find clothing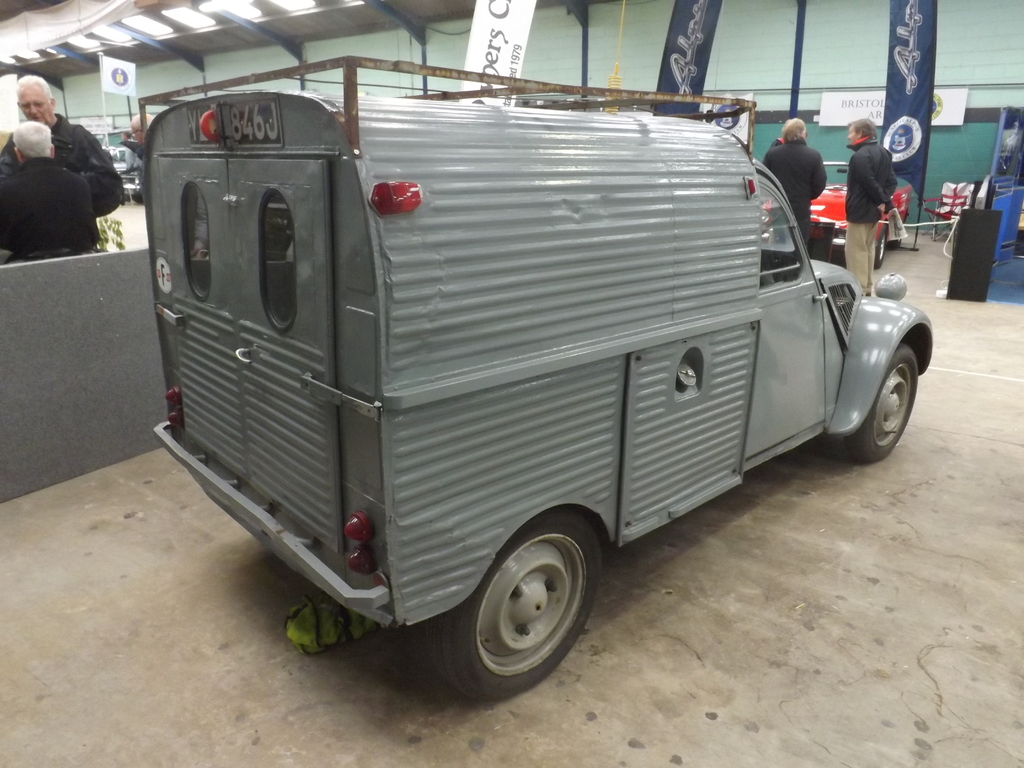
locate(766, 134, 781, 158)
